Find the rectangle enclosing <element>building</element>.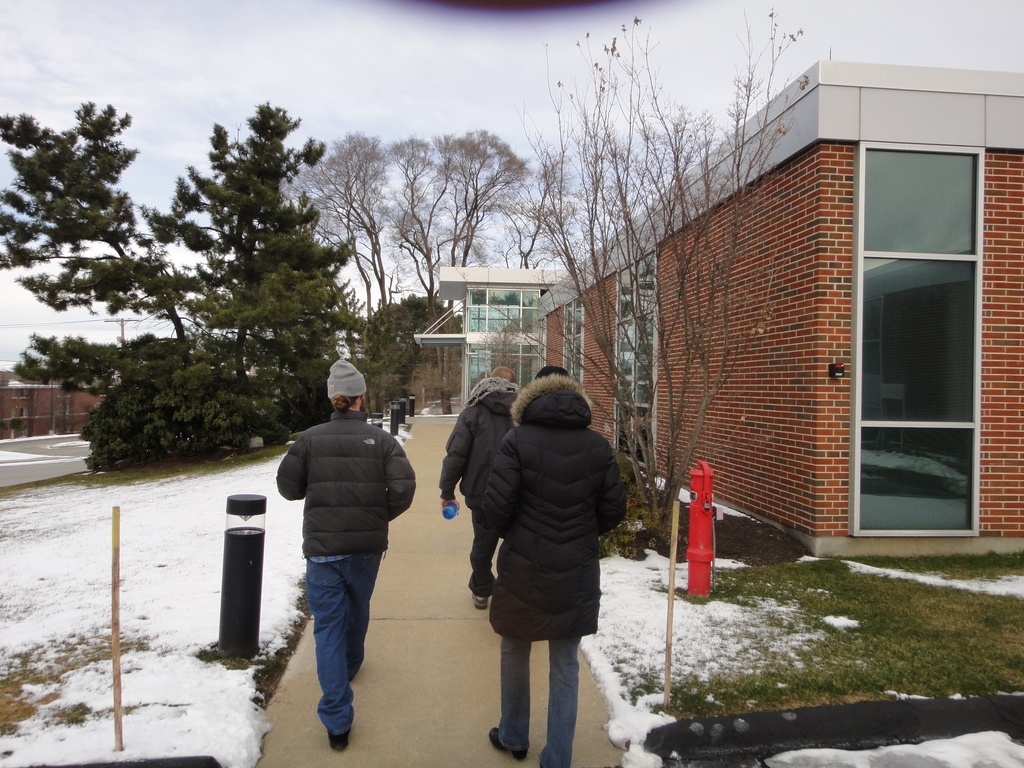
537:60:1023:560.
